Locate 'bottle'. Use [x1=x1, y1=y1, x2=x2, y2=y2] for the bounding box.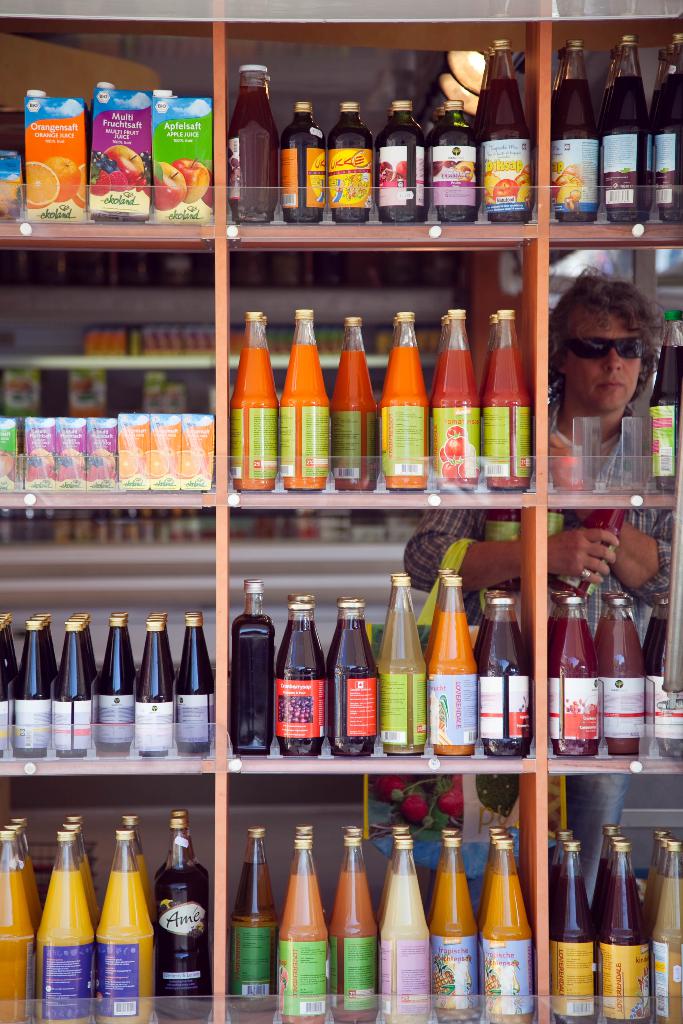
[x1=647, y1=312, x2=682, y2=498].
